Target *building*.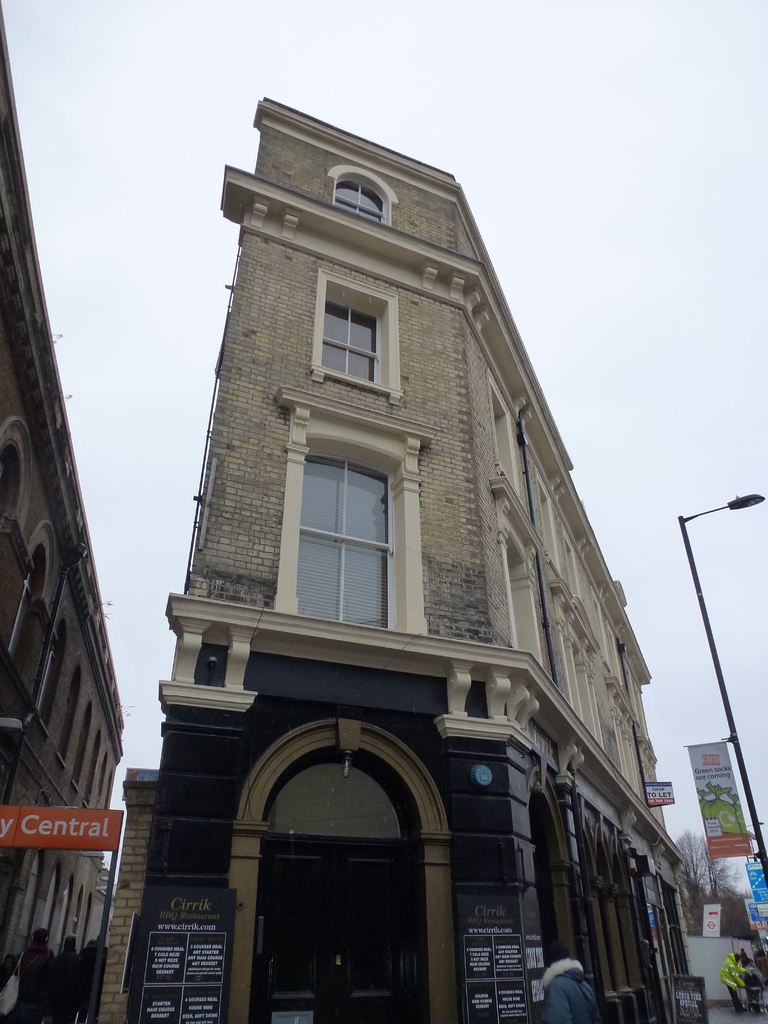
Target region: Rect(0, 20, 122, 1023).
